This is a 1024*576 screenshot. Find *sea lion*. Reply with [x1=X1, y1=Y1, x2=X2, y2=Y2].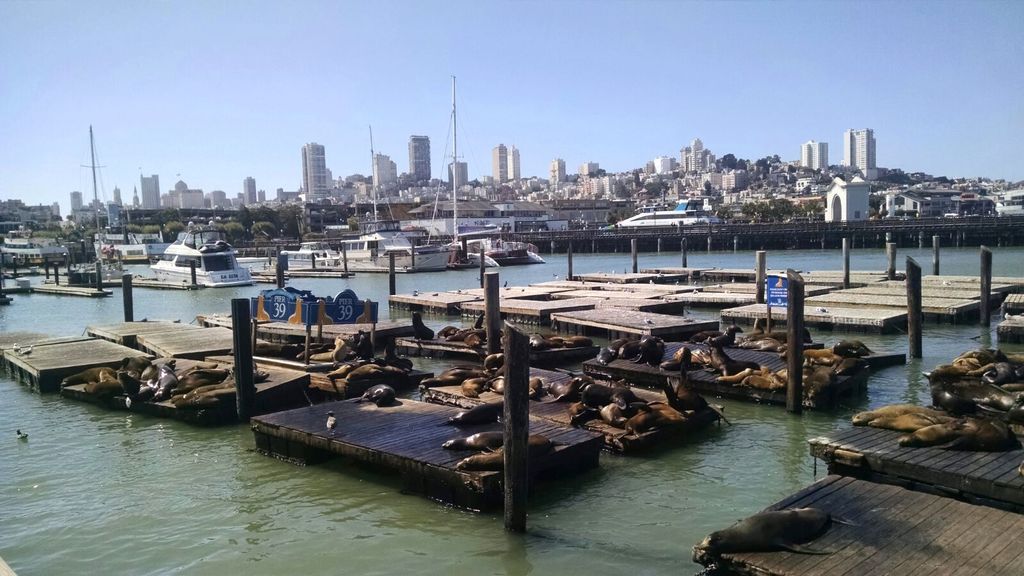
[x1=696, y1=509, x2=838, y2=554].
